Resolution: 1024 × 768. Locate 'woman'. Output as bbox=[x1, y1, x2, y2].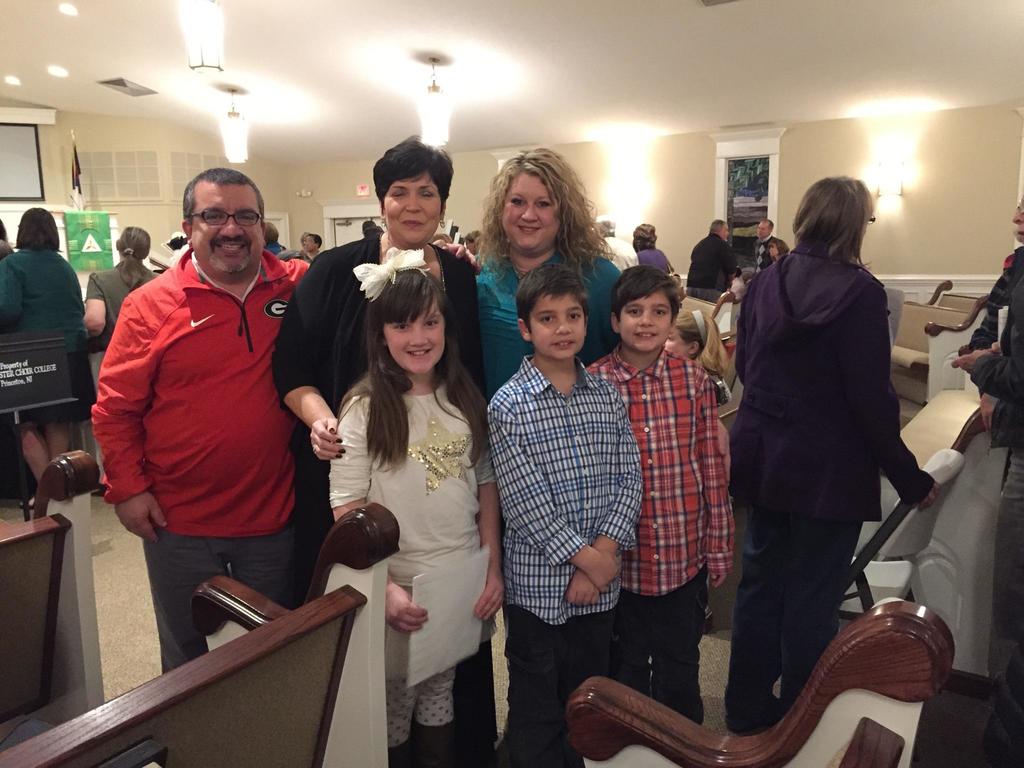
bbox=[707, 156, 923, 739].
